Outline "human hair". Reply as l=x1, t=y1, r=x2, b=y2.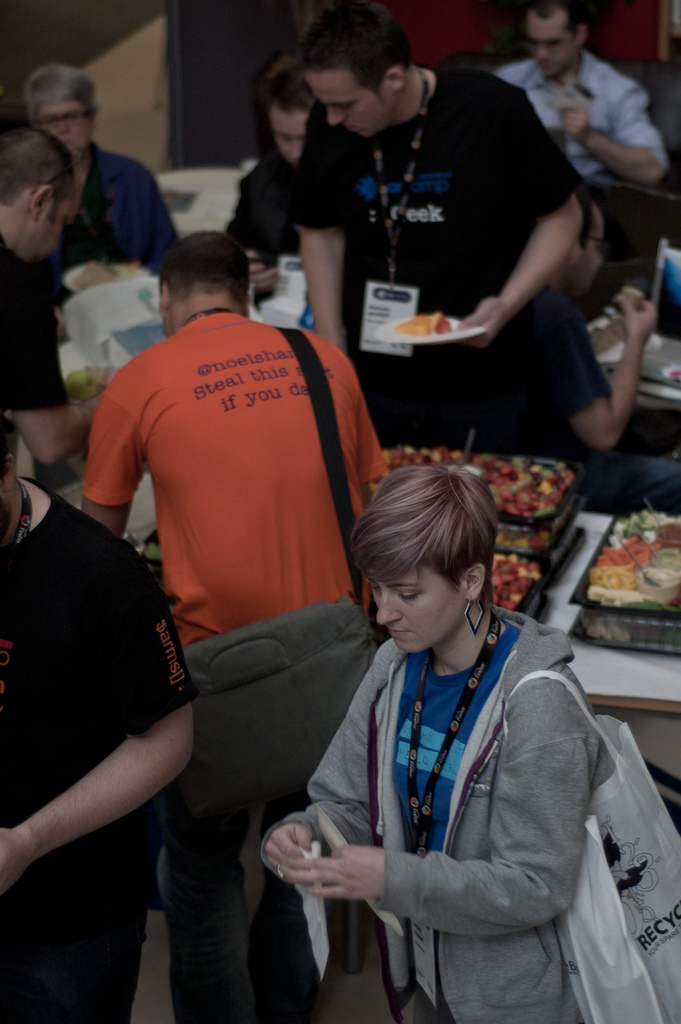
l=296, t=1, r=422, b=92.
